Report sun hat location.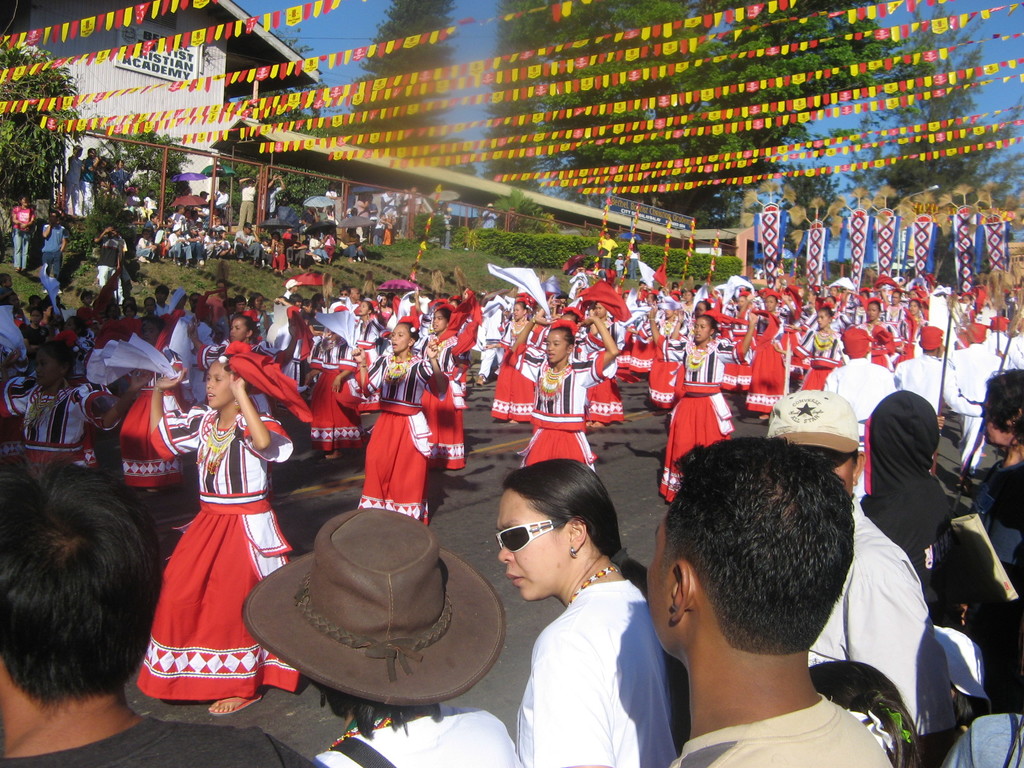
Report: rect(245, 511, 507, 708).
